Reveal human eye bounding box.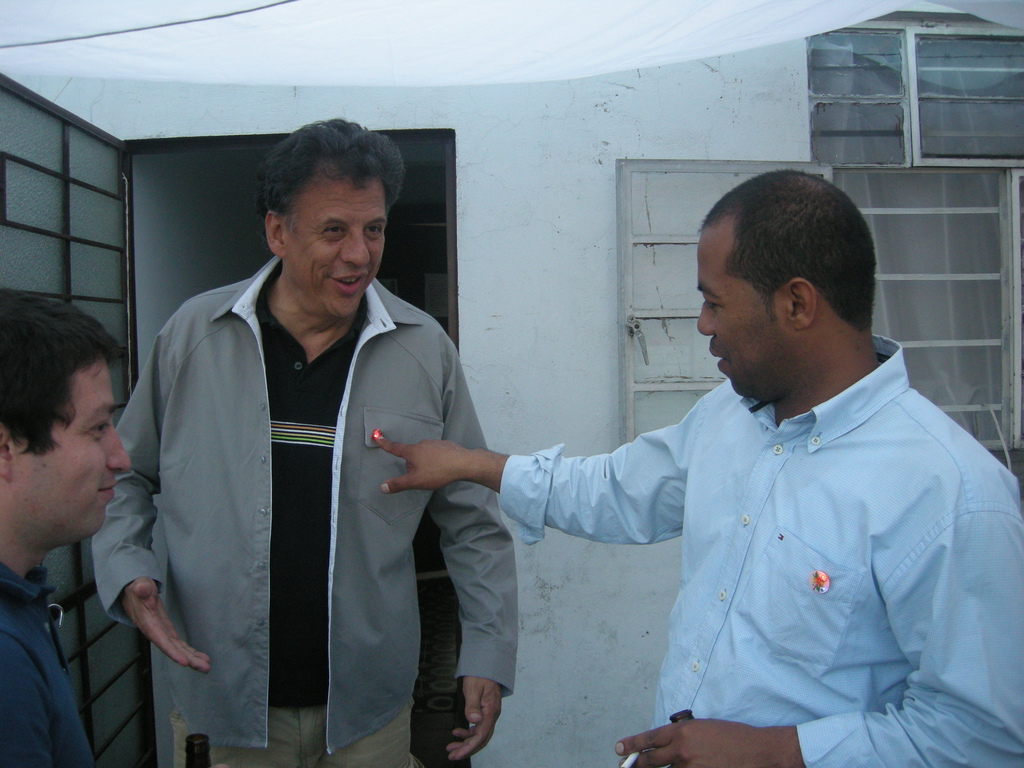
Revealed: pyautogui.locateOnScreen(88, 419, 109, 438).
